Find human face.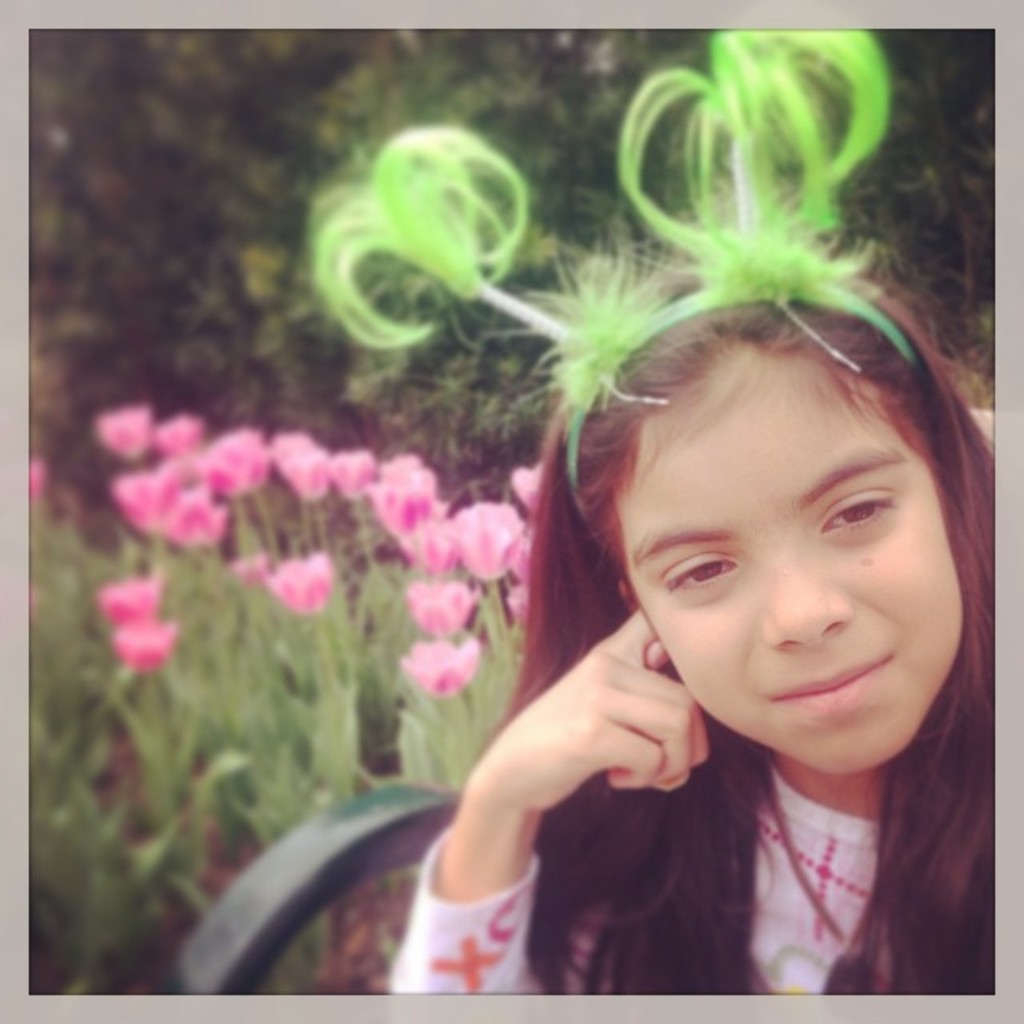
<bbox>613, 339, 968, 771</bbox>.
